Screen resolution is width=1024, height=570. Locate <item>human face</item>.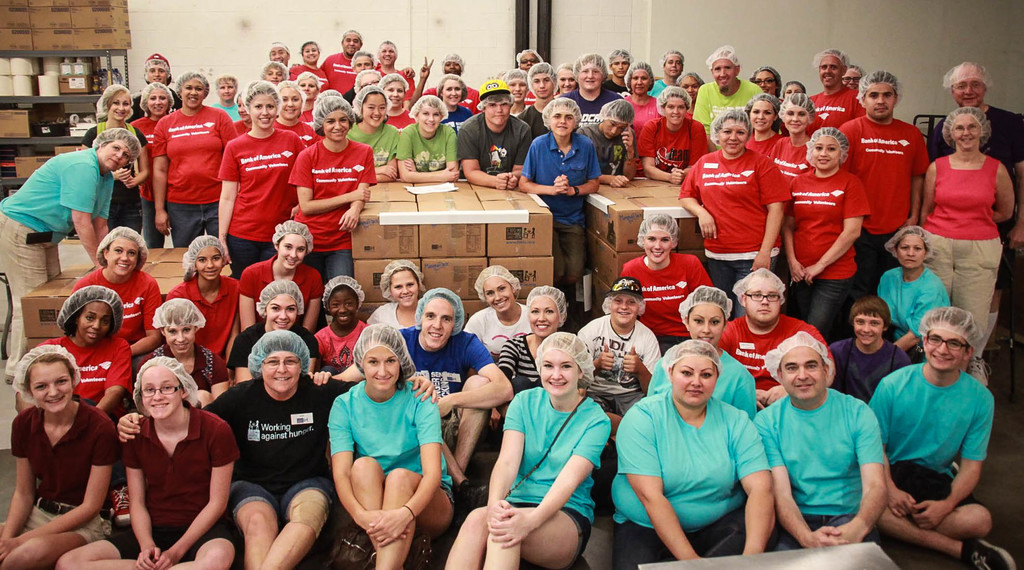
357 70 378 87.
